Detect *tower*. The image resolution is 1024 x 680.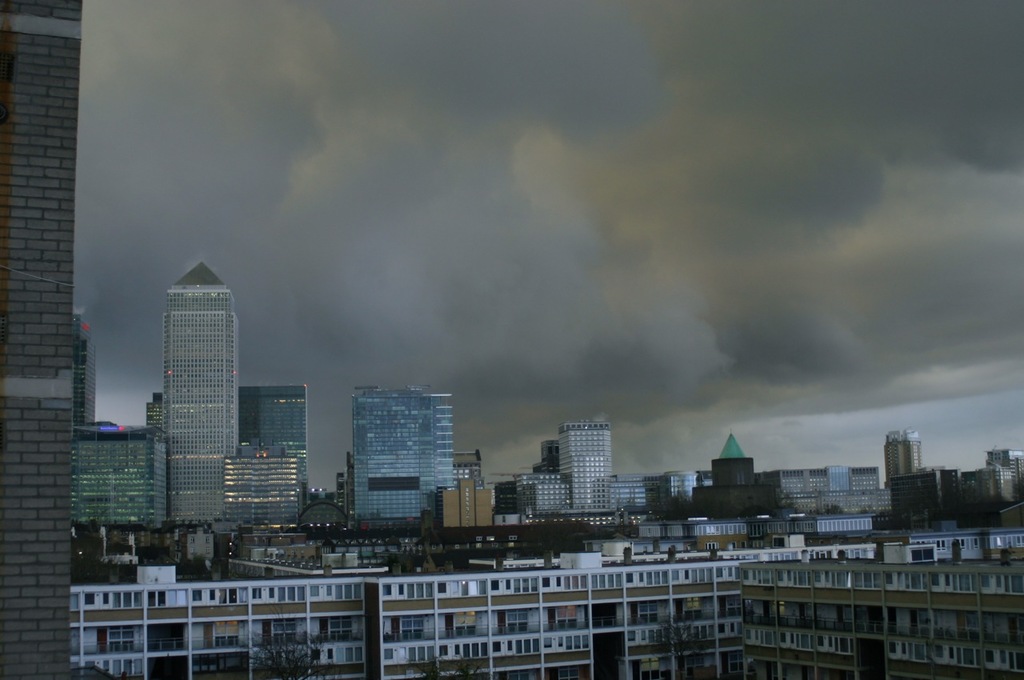
bbox(69, 307, 99, 426).
